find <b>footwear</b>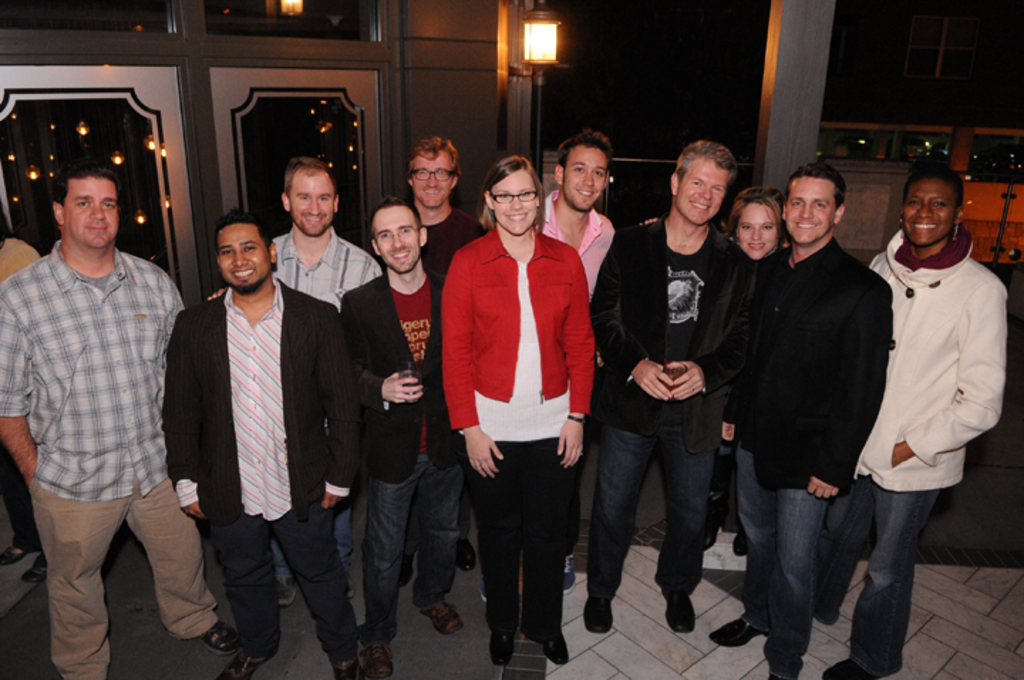
[left=323, top=649, right=363, bottom=679]
